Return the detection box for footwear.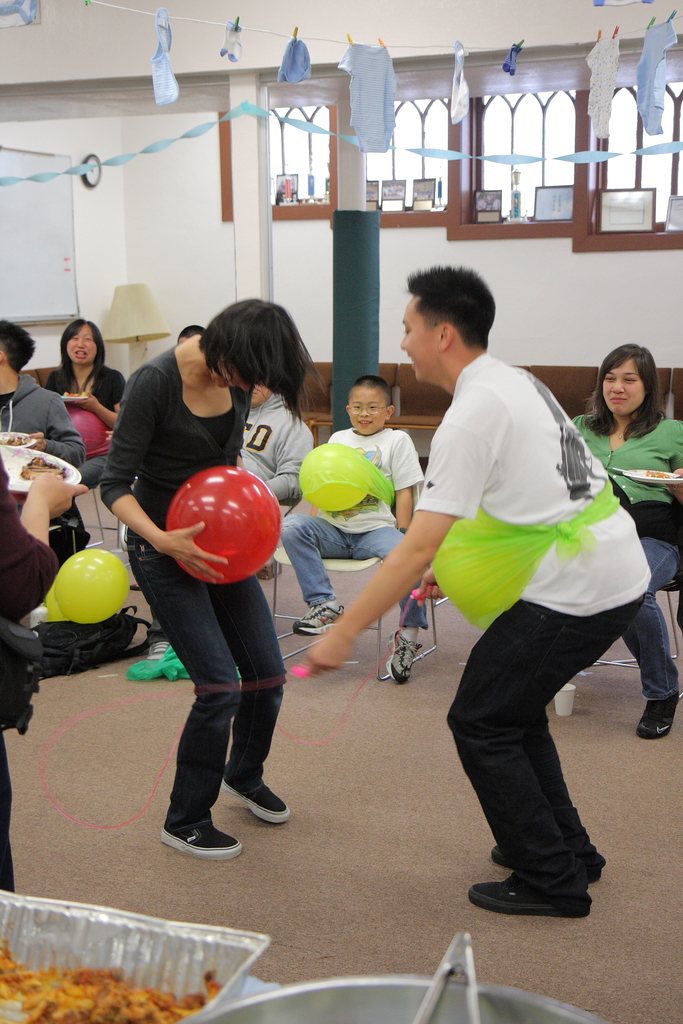
left=636, top=691, right=680, bottom=739.
